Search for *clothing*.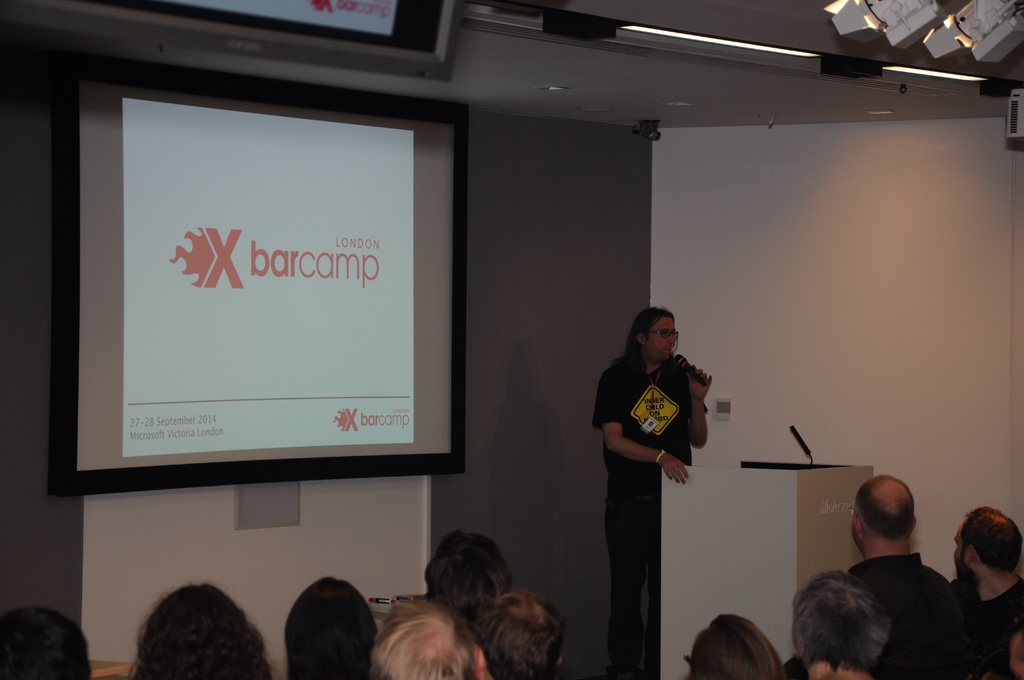
Found at pyautogui.locateOnScreen(950, 576, 1023, 670).
